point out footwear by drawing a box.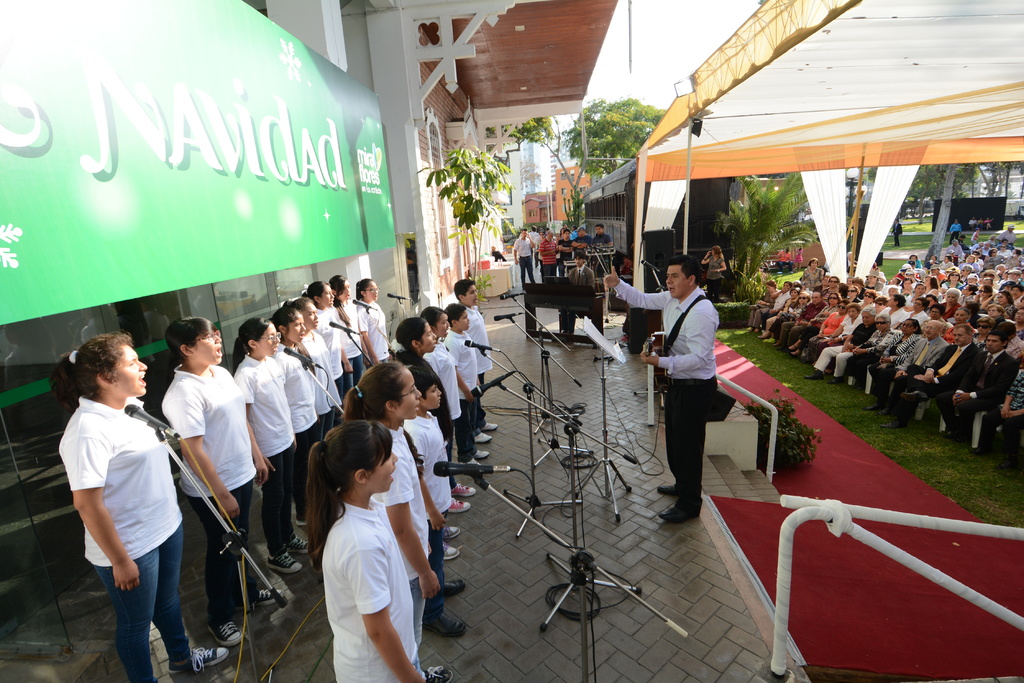
<bbox>487, 422, 500, 431</bbox>.
